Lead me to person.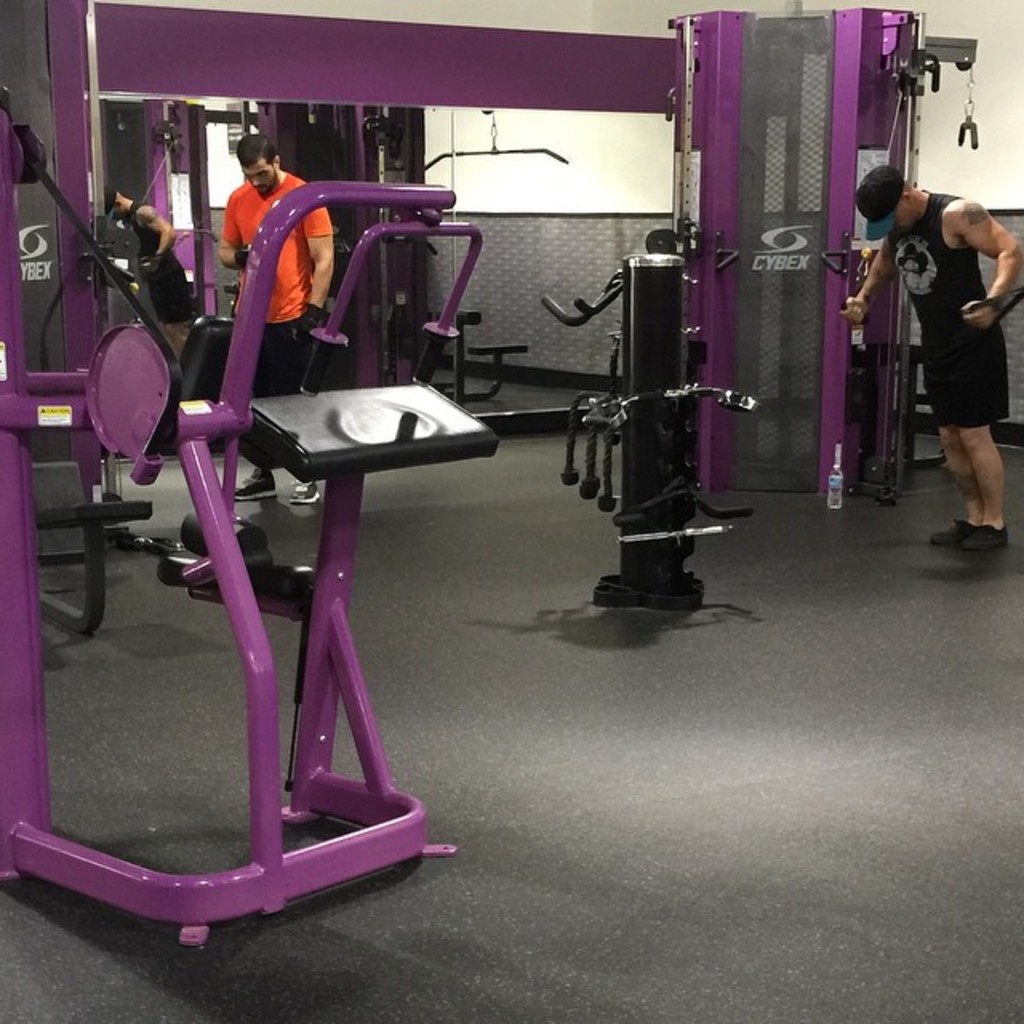
Lead to locate(885, 131, 1003, 517).
